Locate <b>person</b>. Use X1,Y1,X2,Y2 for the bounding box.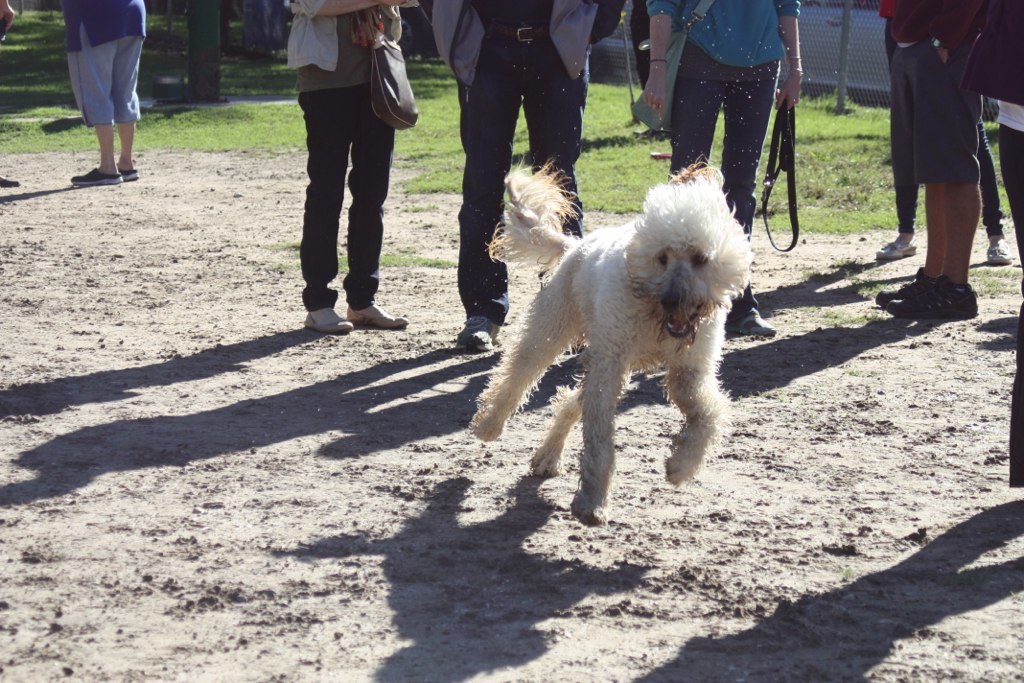
425,0,611,357.
